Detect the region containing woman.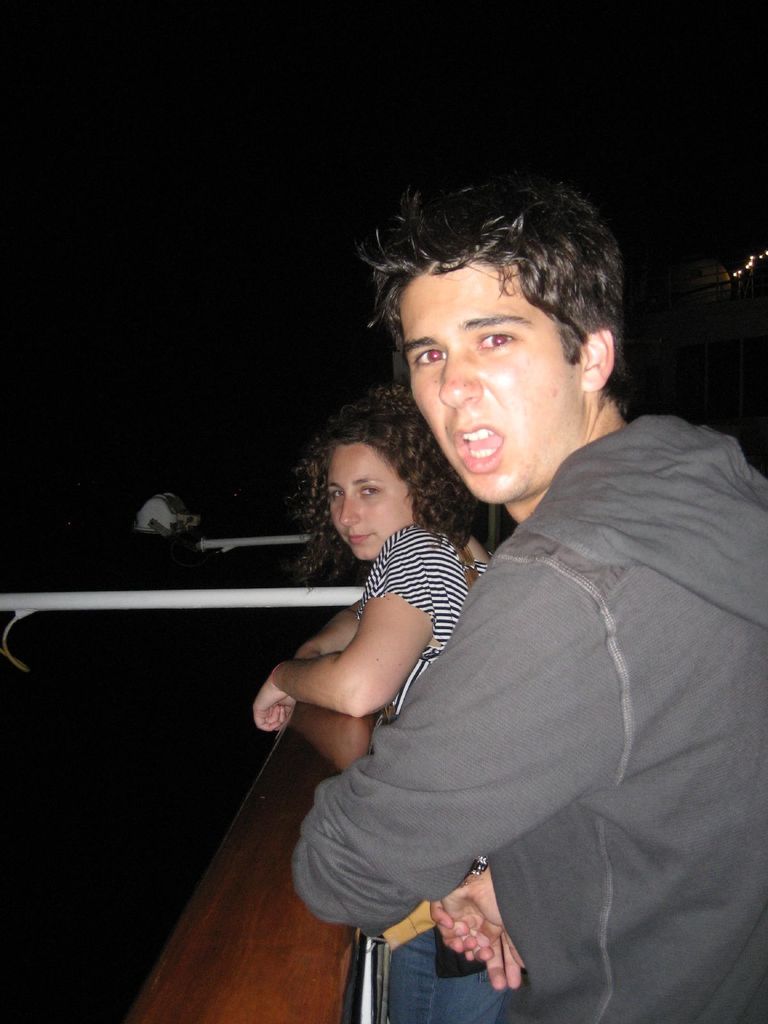
{"x1": 251, "y1": 378, "x2": 493, "y2": 1023}.
